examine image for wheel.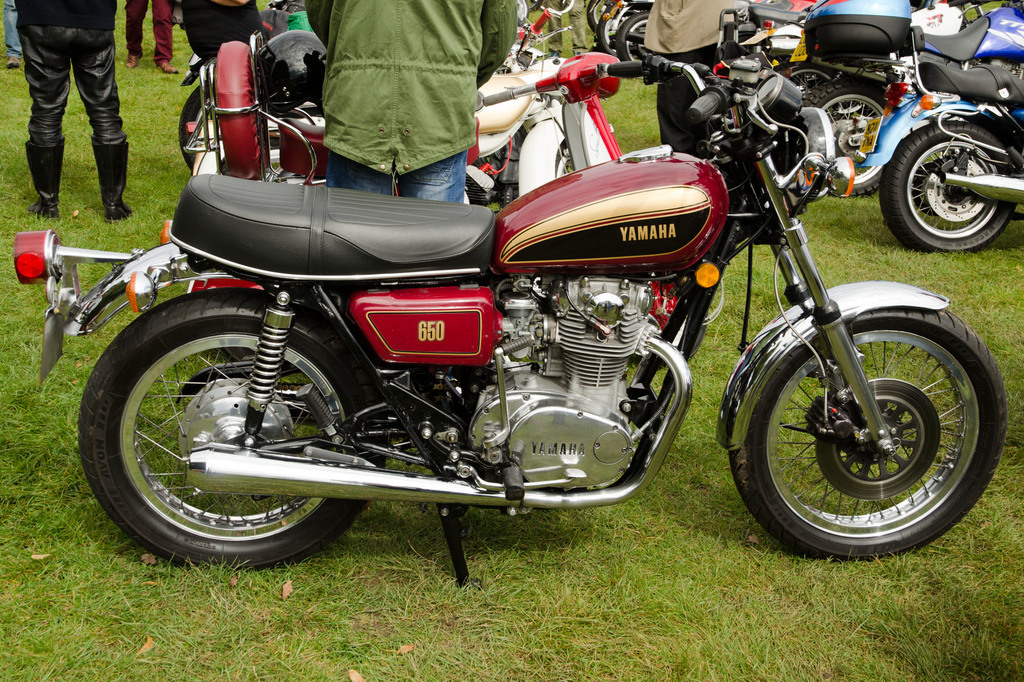
Examination result: detection(799, 83, 910, 204).
